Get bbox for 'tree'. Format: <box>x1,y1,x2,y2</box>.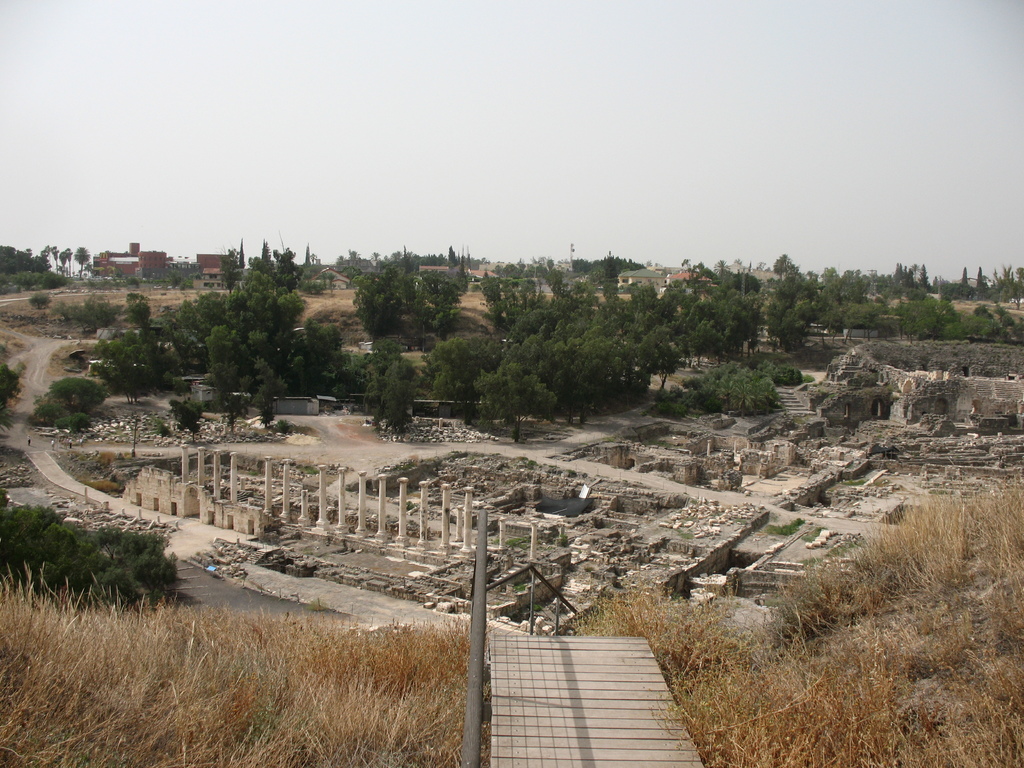
<box>968,302,1017,342</box>.
